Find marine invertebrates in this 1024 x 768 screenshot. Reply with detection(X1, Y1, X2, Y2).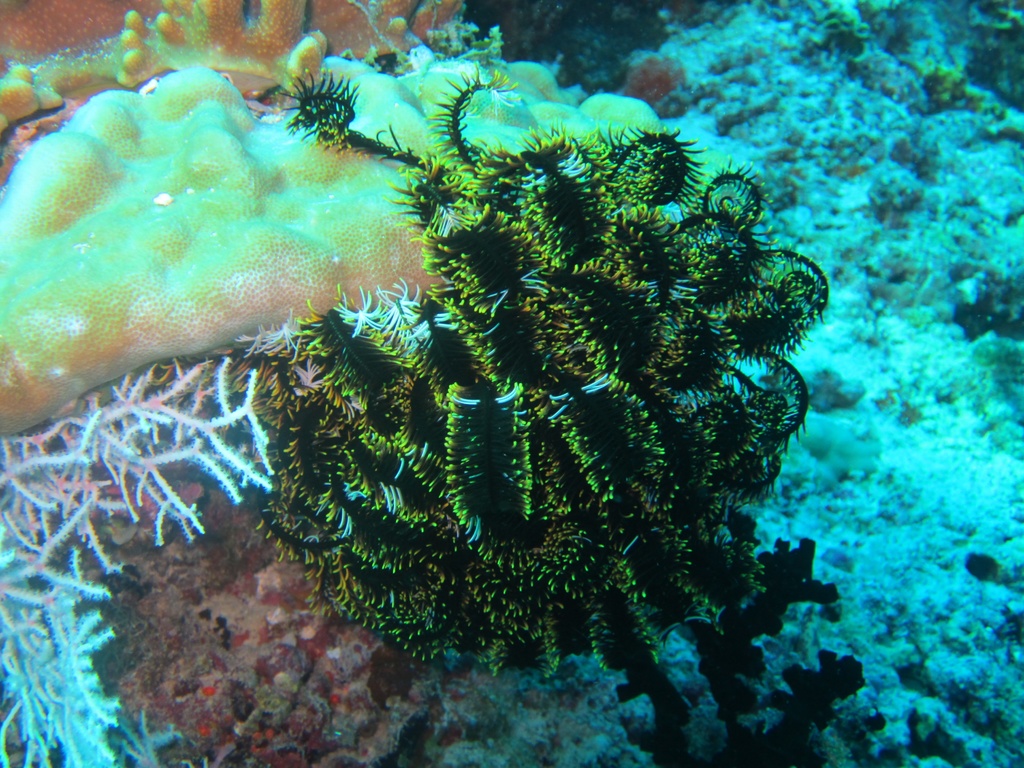
detection(0, 0, 505, 134).
